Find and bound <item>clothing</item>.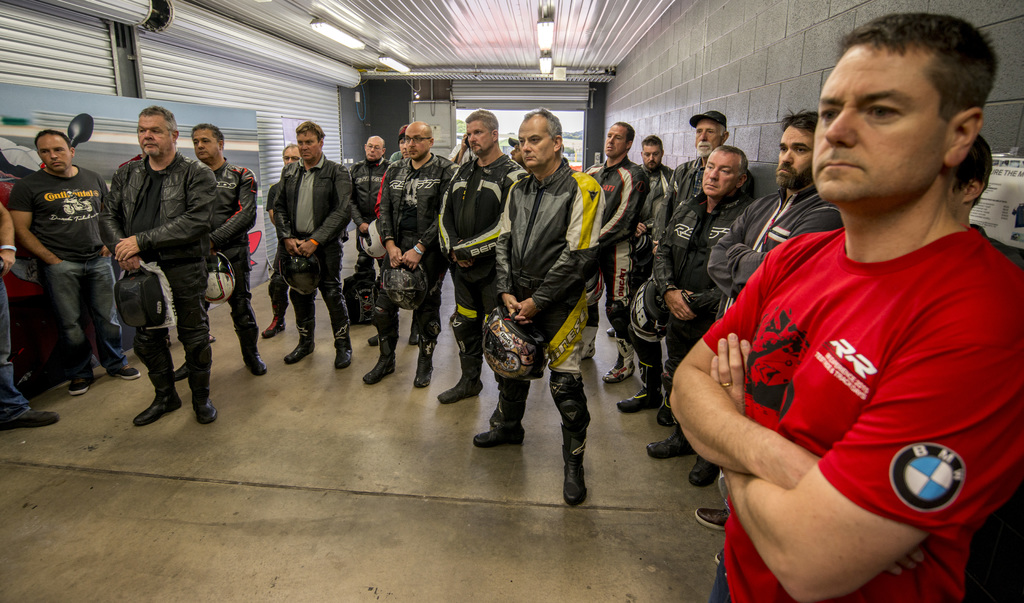
Bound: l=701, t=177, r=845, b=312.
